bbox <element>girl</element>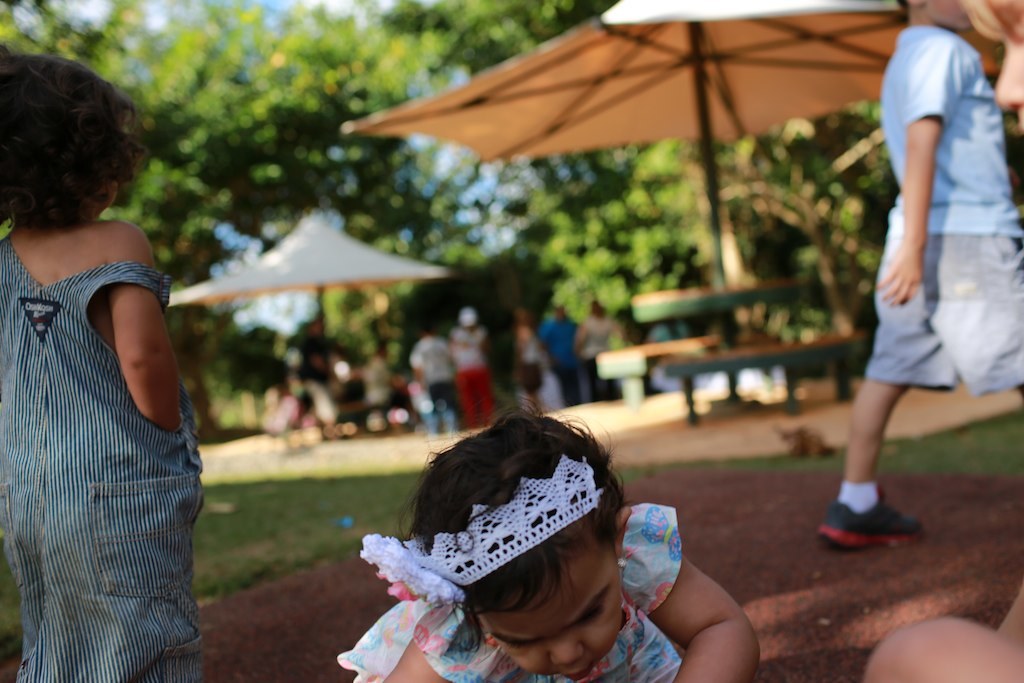
<box>0,49,206,682</box>
